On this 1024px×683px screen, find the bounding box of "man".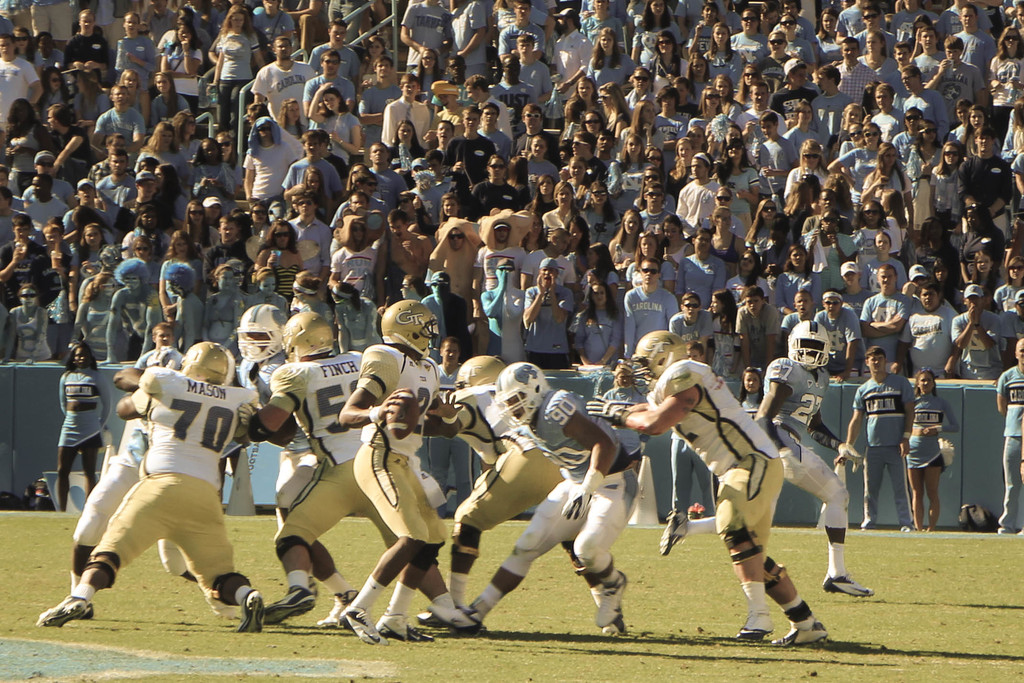
Bounding box: (left=551, top=10, right=593, bottom=99).
